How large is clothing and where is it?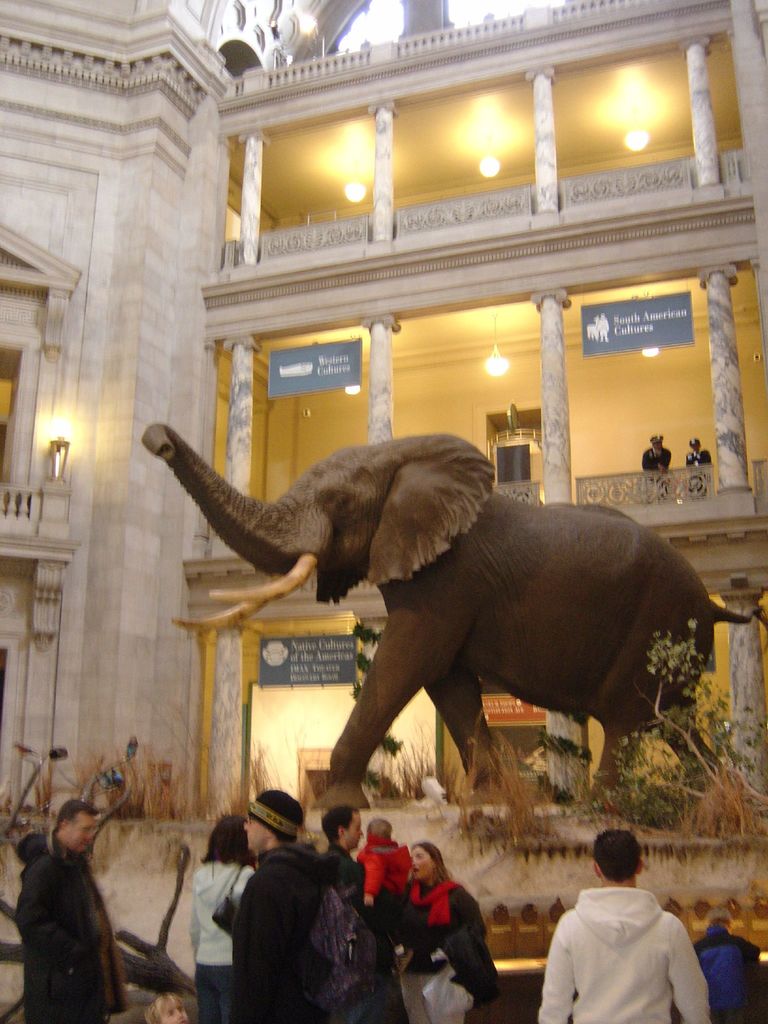
Bounding box: 390:872:507:1005.
